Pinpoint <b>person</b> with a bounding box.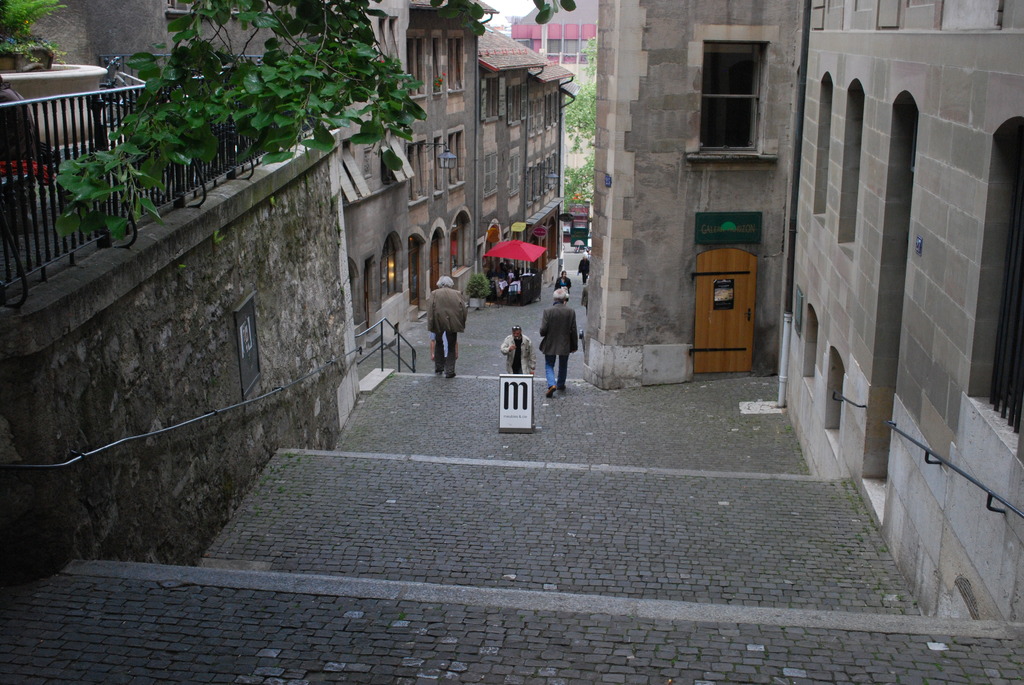
(x1=543, y1=269, x2=589, y2=407).
